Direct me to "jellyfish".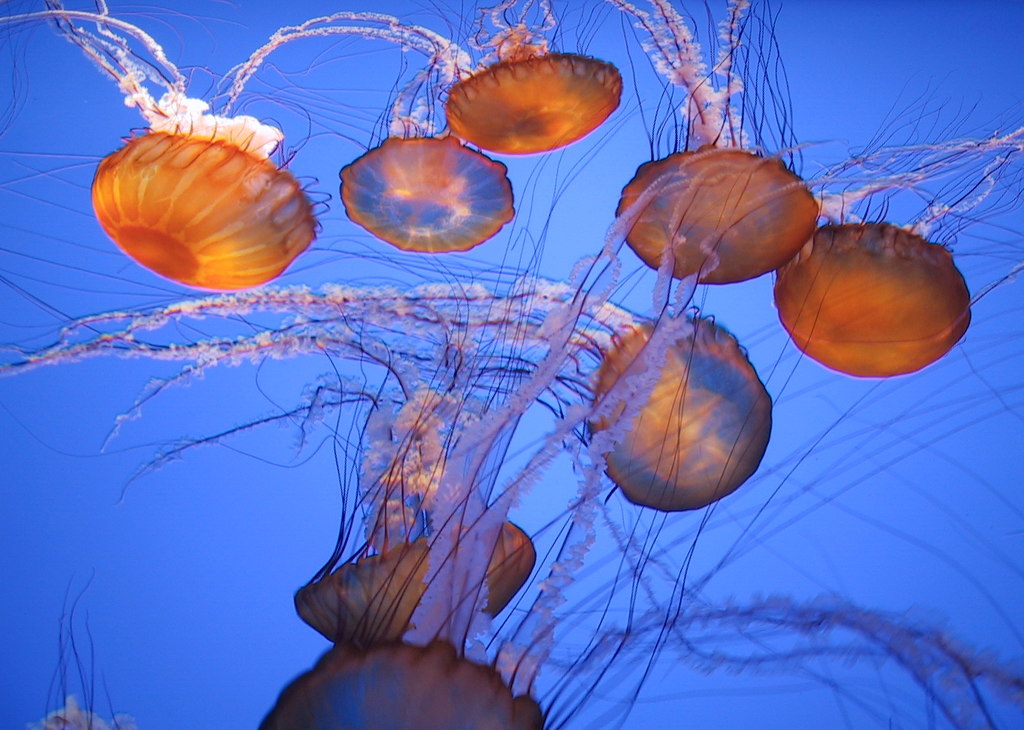
Direction: bbox=[593, 0, 830, 285].
